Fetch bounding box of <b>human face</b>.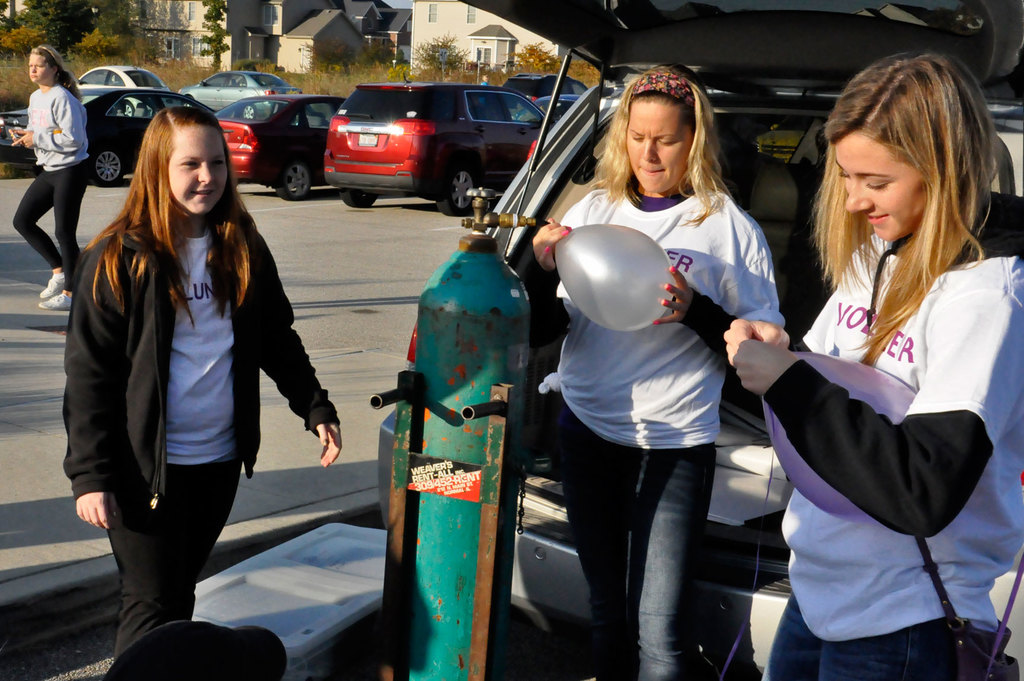
Bbox: {"left": 165, "top": 126, "right": 234, "bottom": 218}.
